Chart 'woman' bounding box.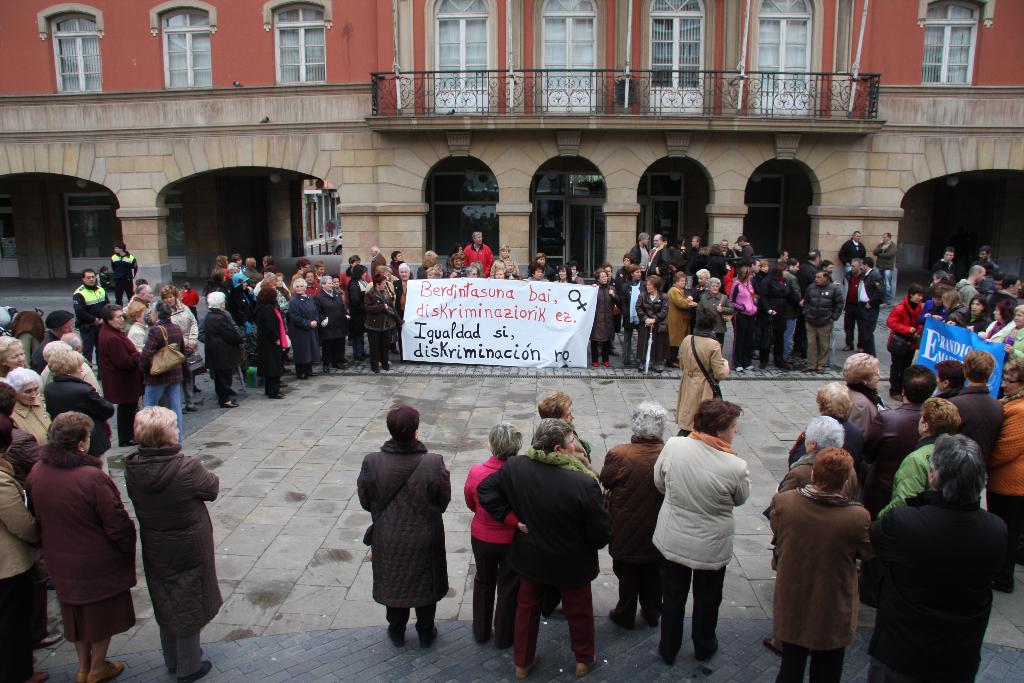
Charted: rect(125, 300, 148, 409).
